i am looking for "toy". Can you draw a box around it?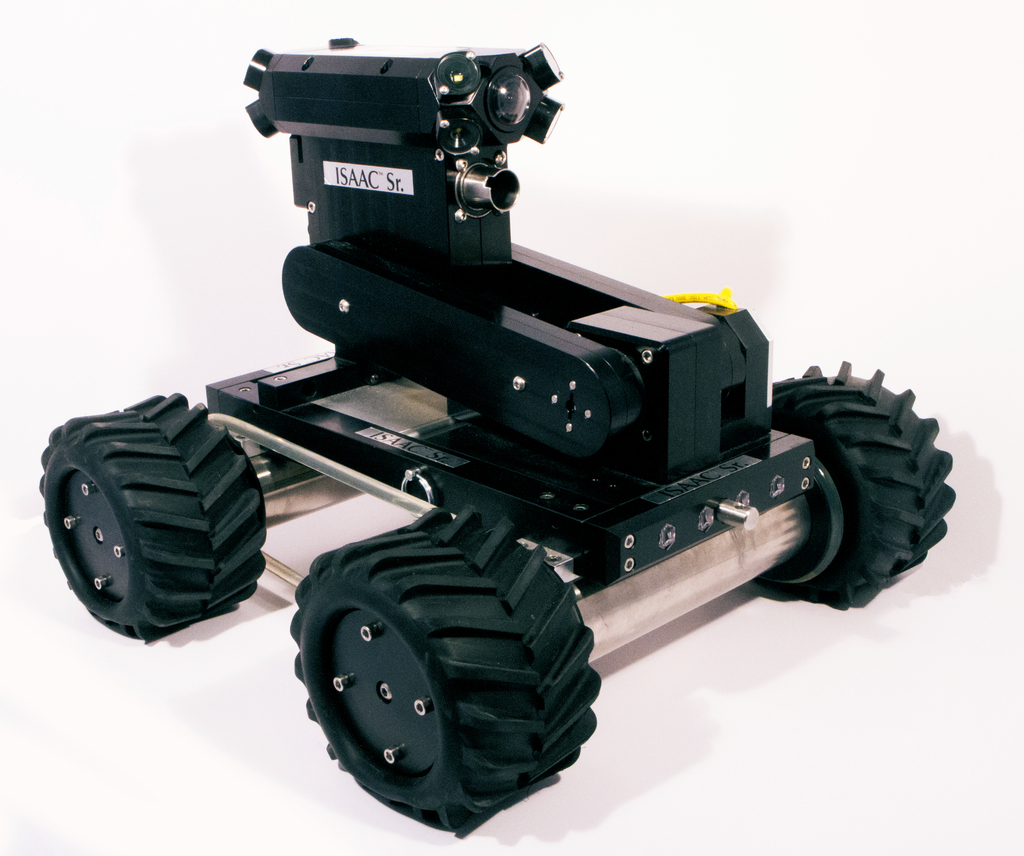
Sure, the bounding box is rect(0, 6, 956, 773).
